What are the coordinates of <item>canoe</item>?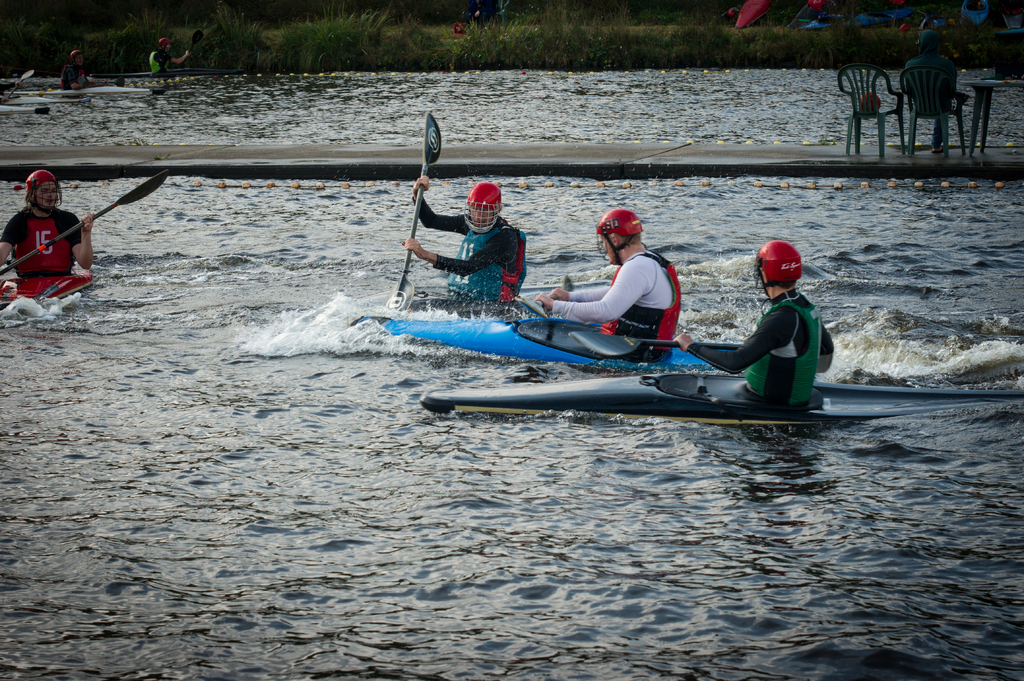
x1=354 y1=291 x2=724 y2=377.
